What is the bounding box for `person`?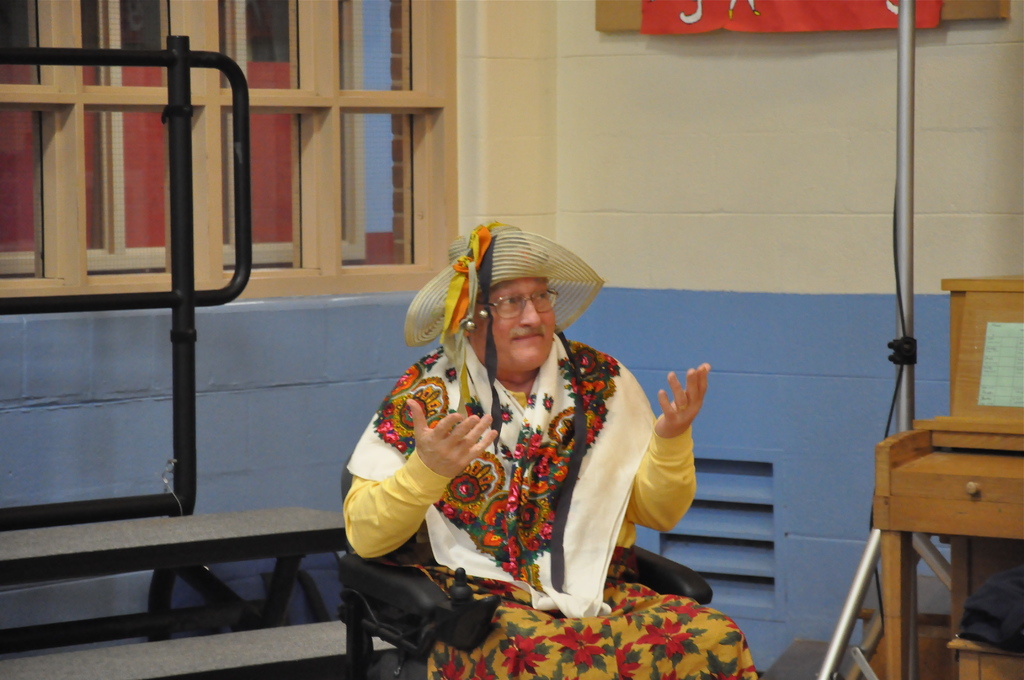
bbox(340, 215, 758, 679).
